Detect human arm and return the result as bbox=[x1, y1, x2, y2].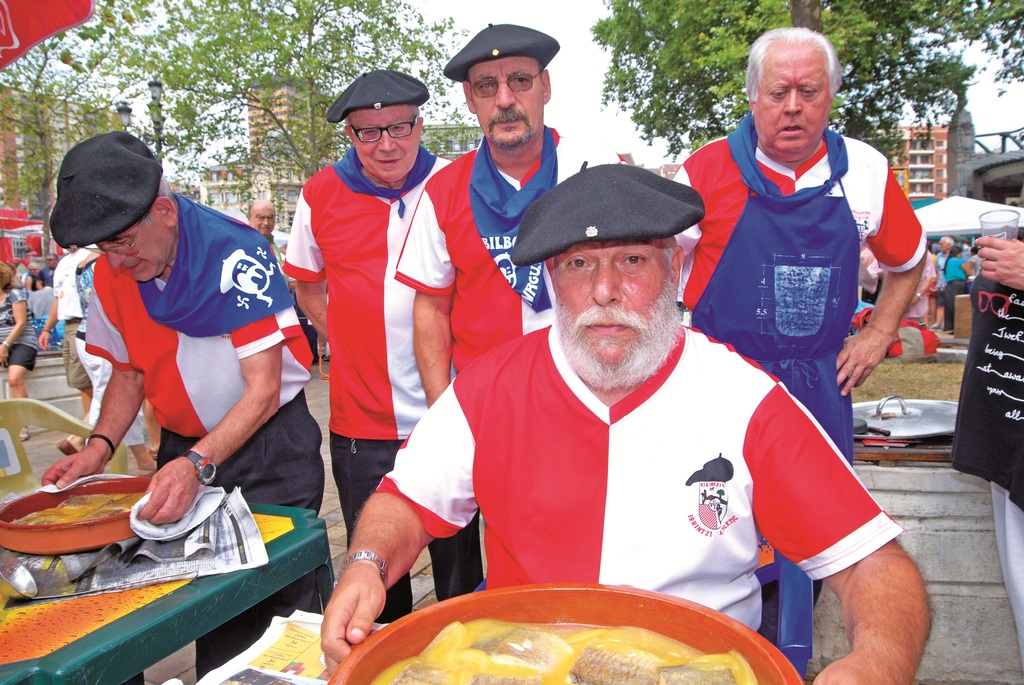
bbox=[388, 169, 452, 398].
